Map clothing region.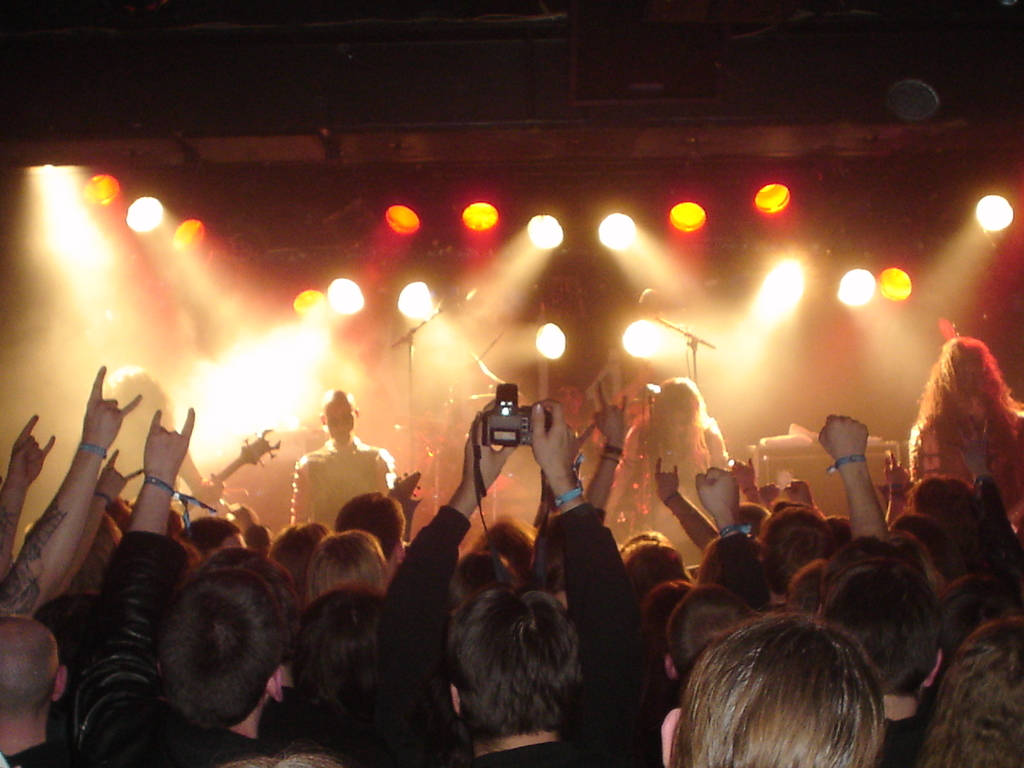
Mapped to box(372, 505, 653, 767).
